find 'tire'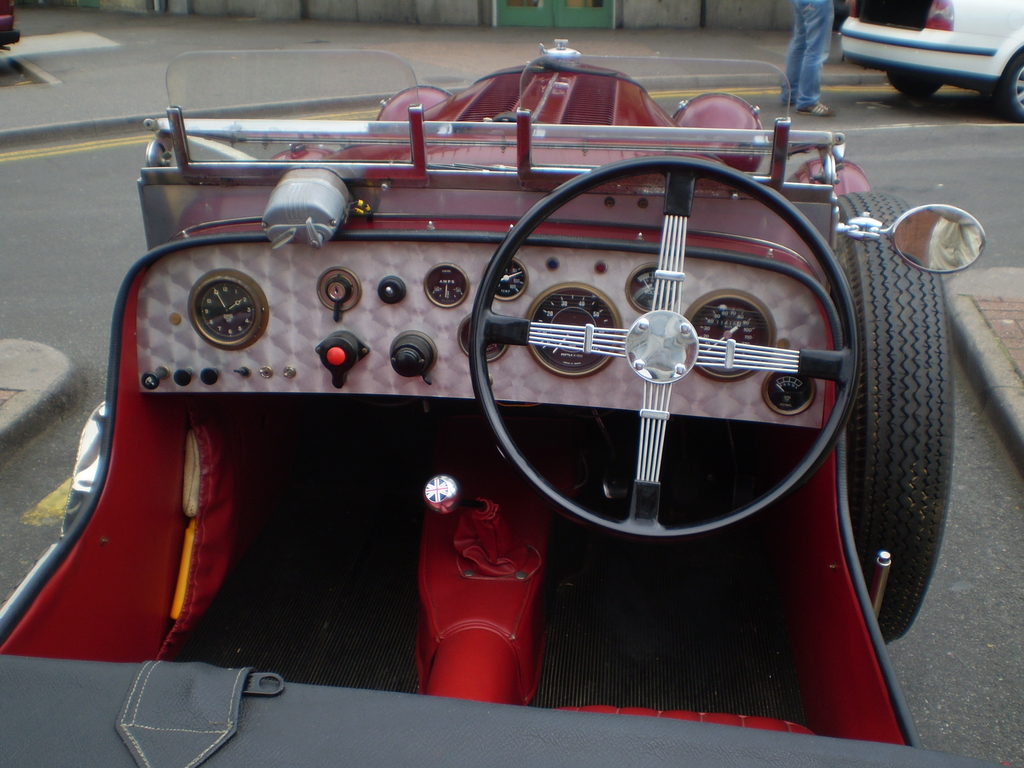
box=[854, 239, 963, 652]
